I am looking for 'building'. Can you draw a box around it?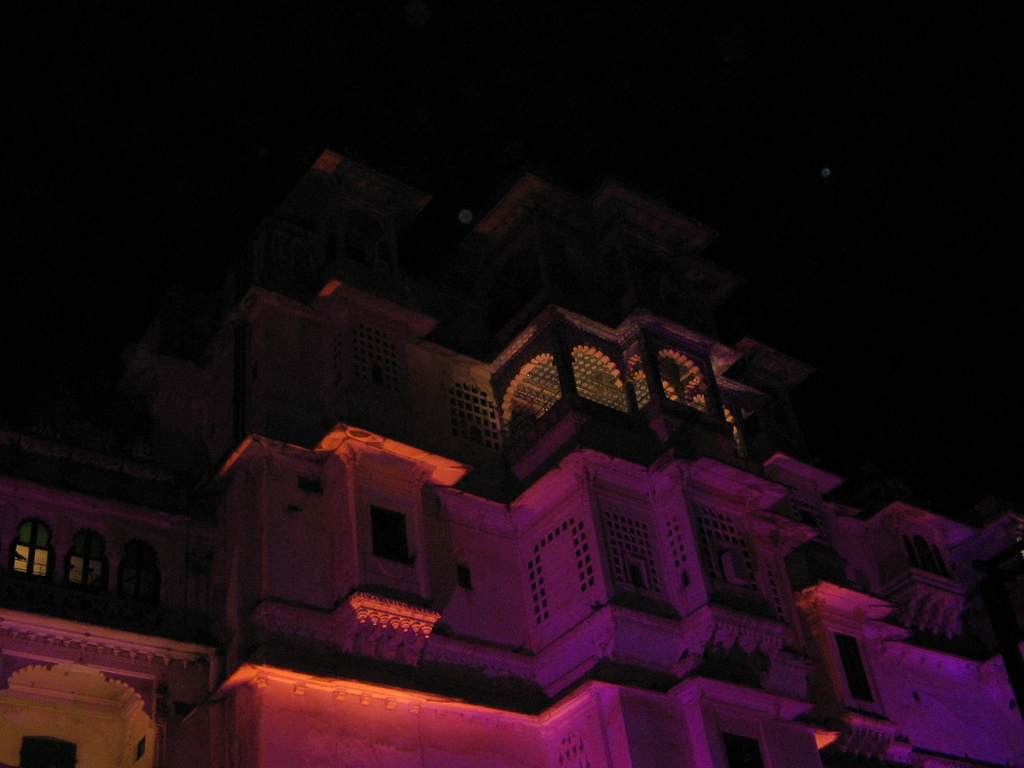
Sure, the bounding box is Rect(0, 171, 1023, 767).
